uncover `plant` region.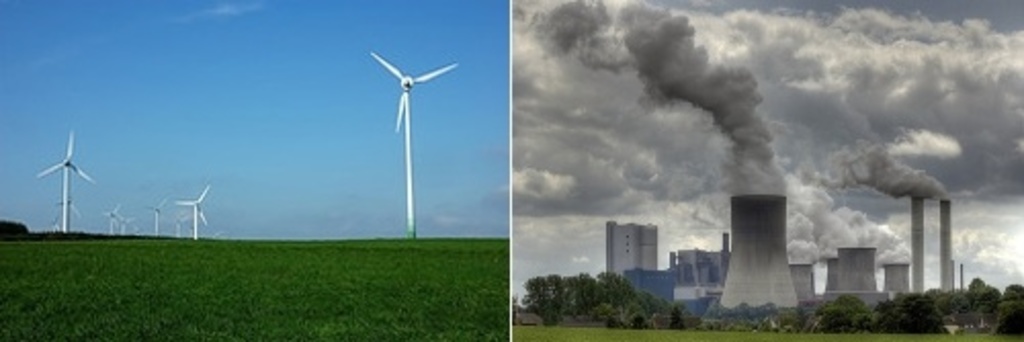
Uncovered: {"left": 516, "top": 328, "right": 950, "bottom": 338}.
